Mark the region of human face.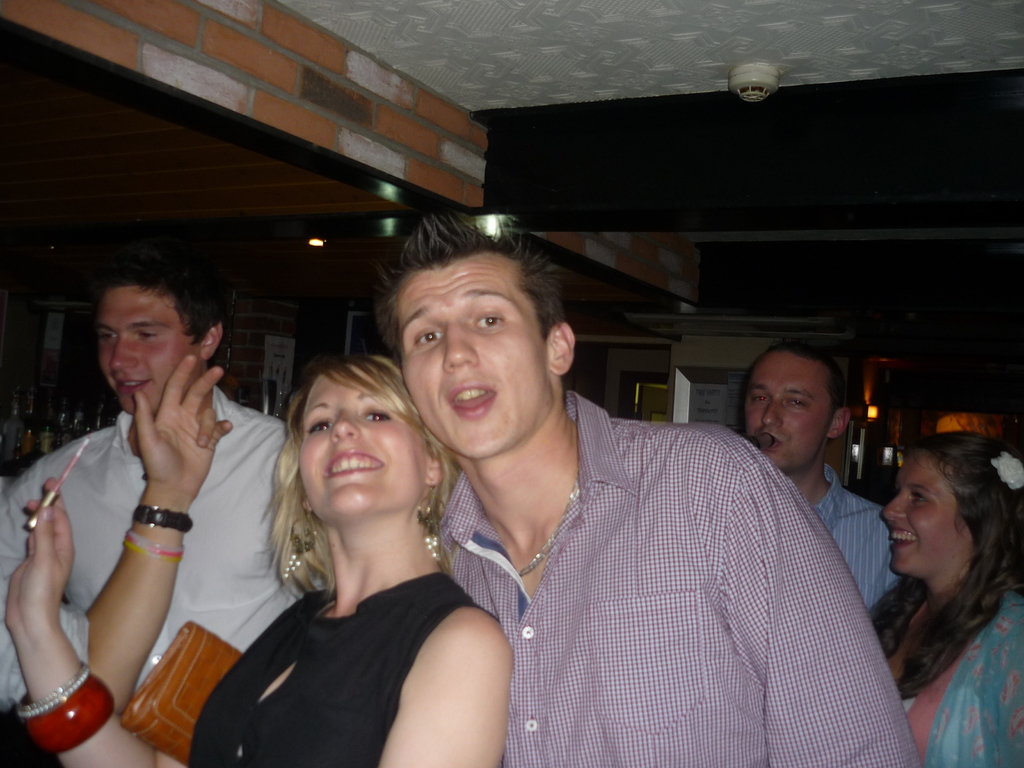
Region: left=746, top=353, right=831, bottom=468.
